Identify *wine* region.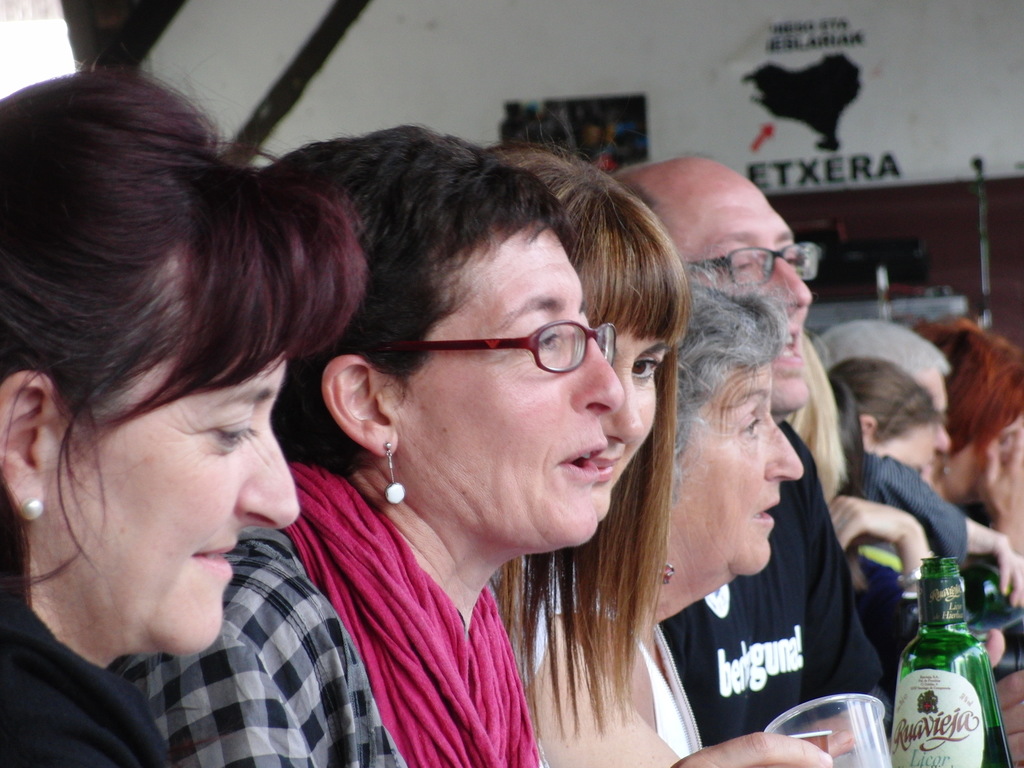
Region: Rect(981, 725, 1010, 767).
